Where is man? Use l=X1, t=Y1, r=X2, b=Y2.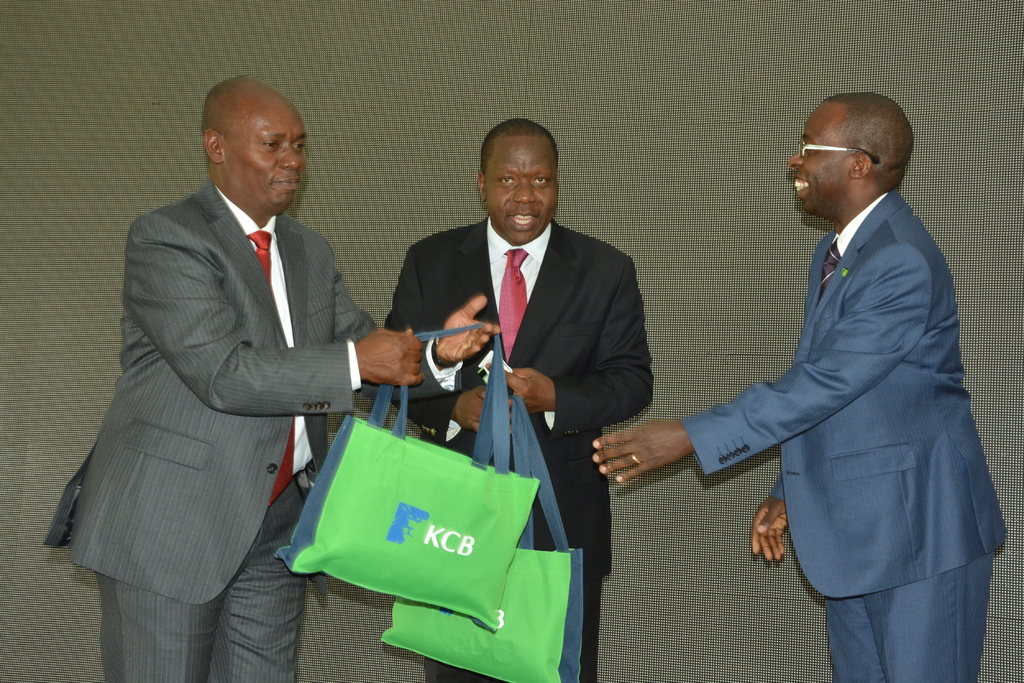
l=40, t=75, r=499, b=682.
